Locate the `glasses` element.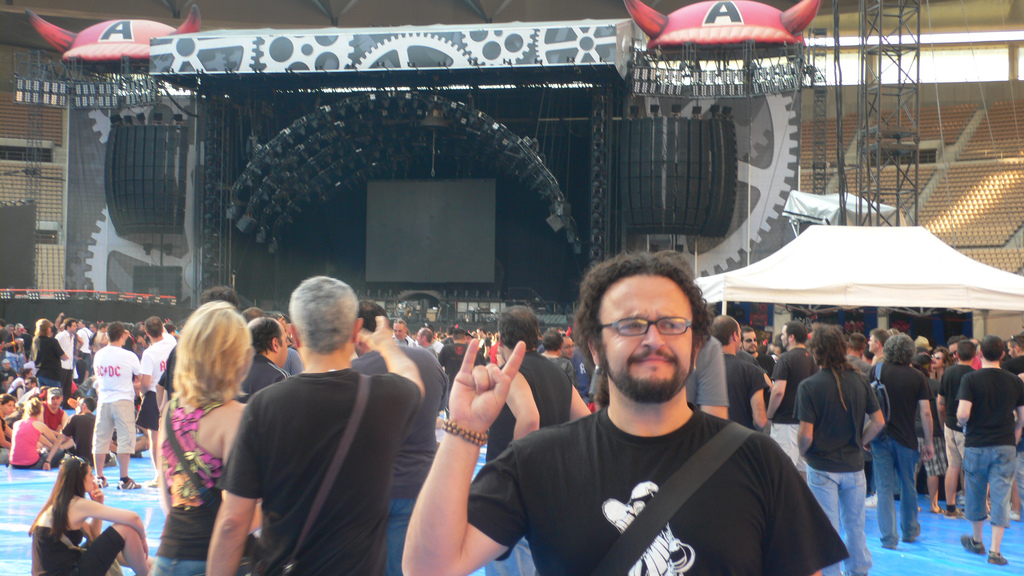
Element bbox: left=394, top=329, right=406, bottom=334.
